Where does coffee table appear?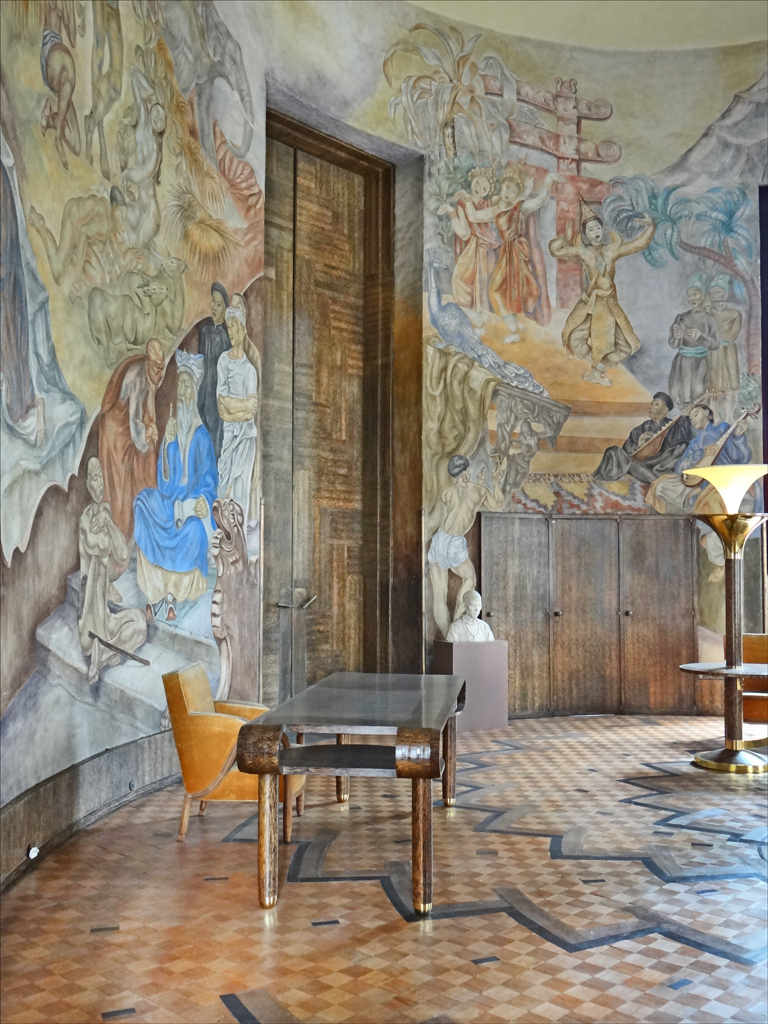
Appears at locate(206, 658, 482, 920).
